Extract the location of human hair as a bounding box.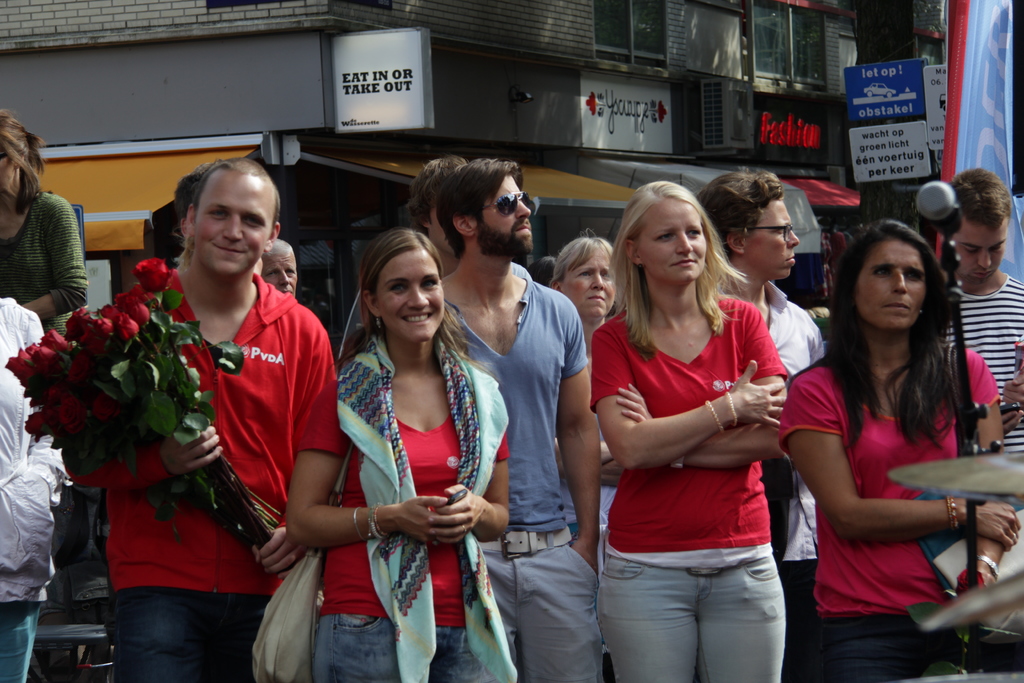
pyautogui.locateOnScreen(557, 231, 616, 285).
